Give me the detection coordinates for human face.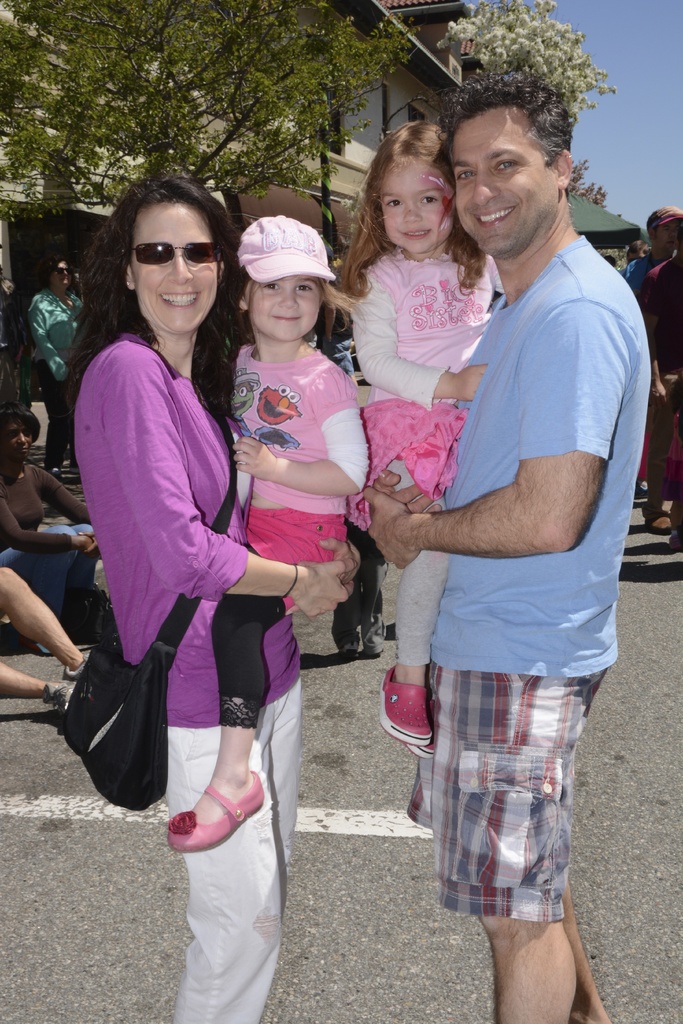
box(0, 406, 38, 466).
